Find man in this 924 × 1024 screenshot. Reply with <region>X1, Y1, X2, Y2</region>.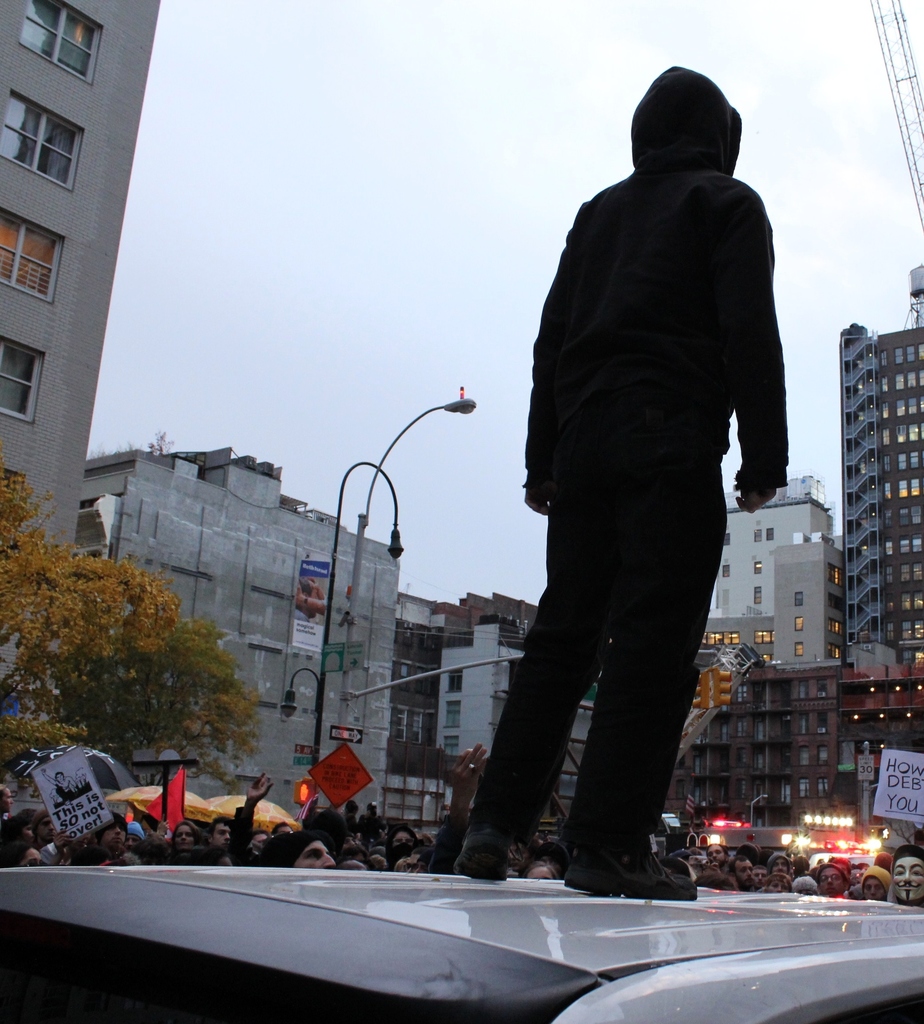
<region>723, 857, 758, 892</region>.
